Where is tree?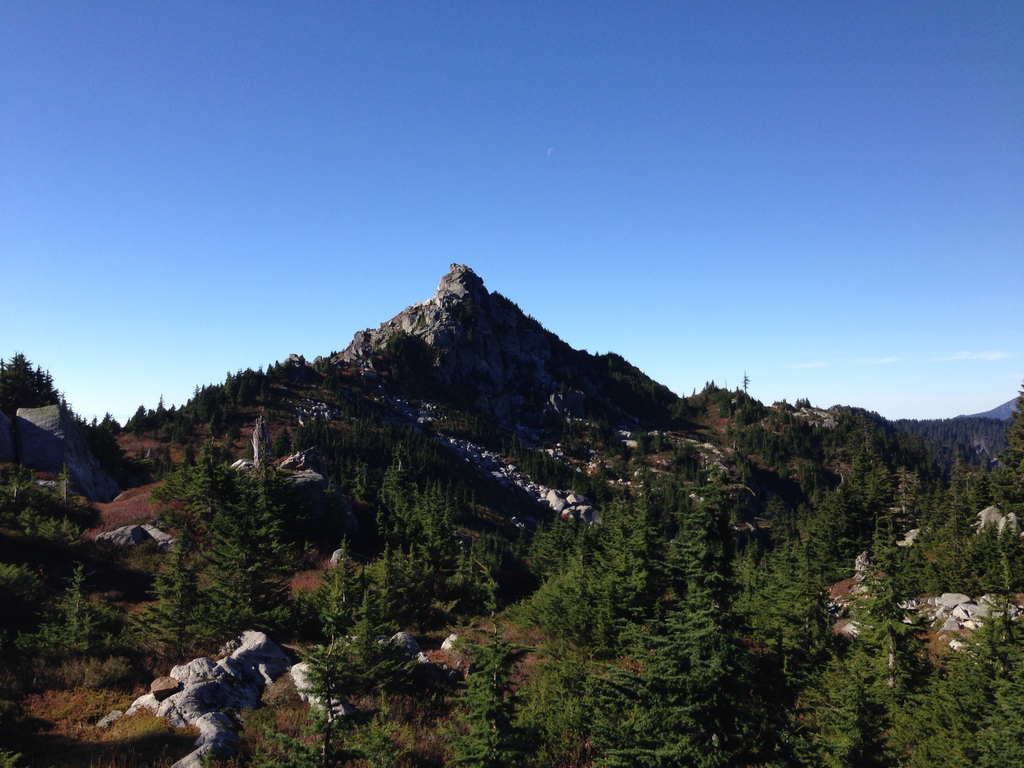
box=[599, 508, 645, 601].
